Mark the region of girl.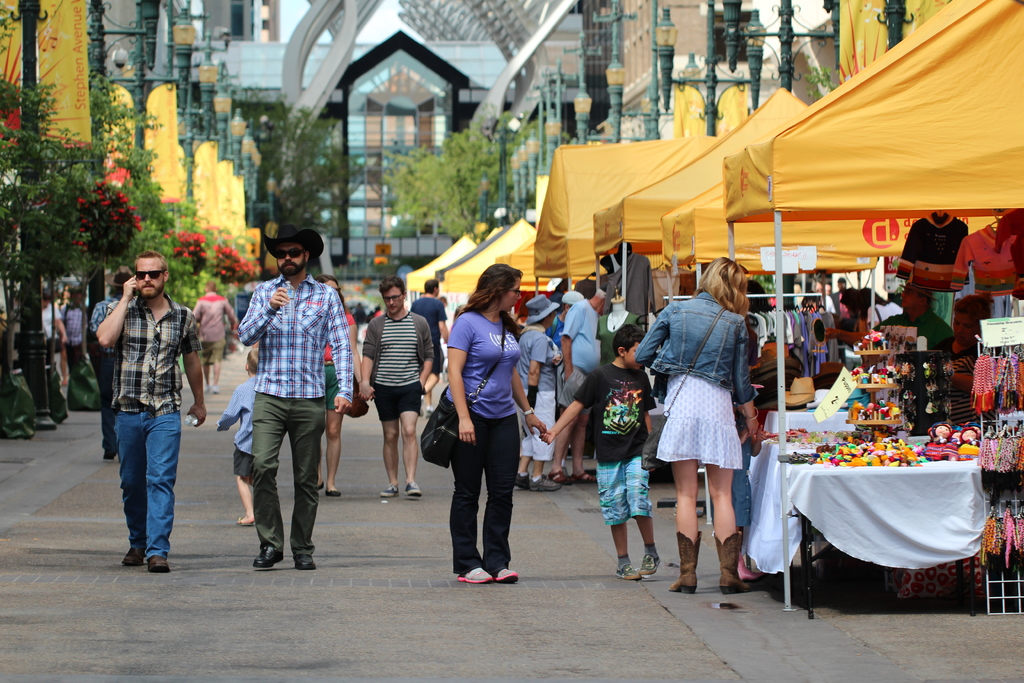
Region: pyautogui.locateOnScreen(625, 268, 758, 593).
